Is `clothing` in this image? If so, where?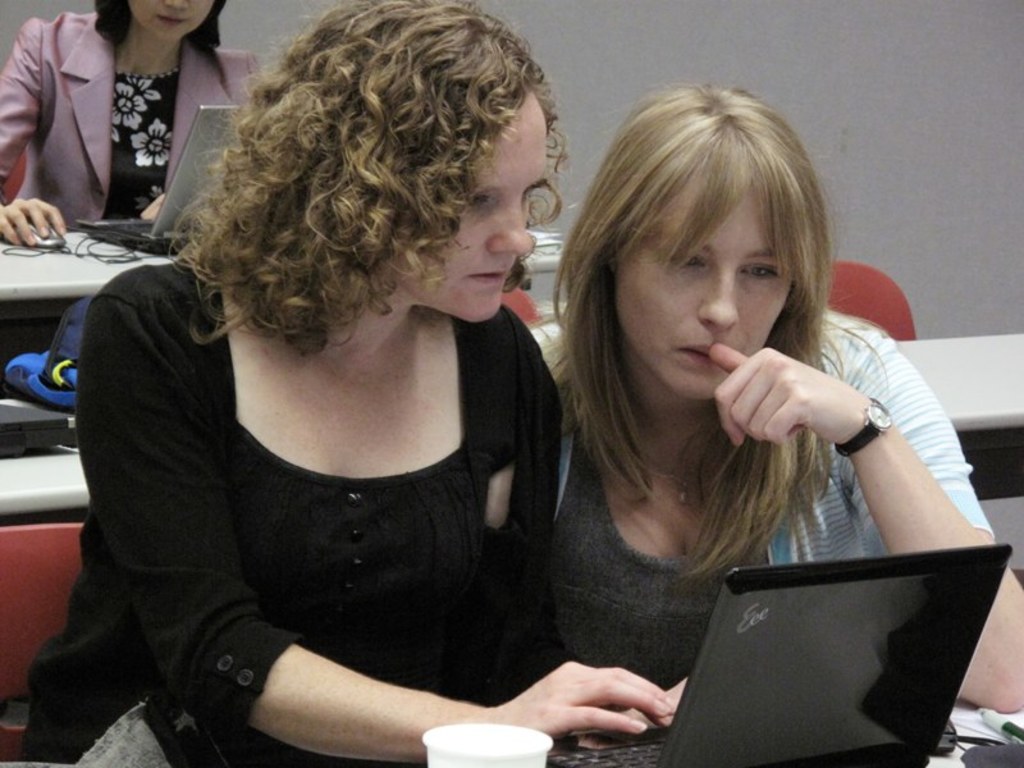
Yes, at 63,261,595,751.
